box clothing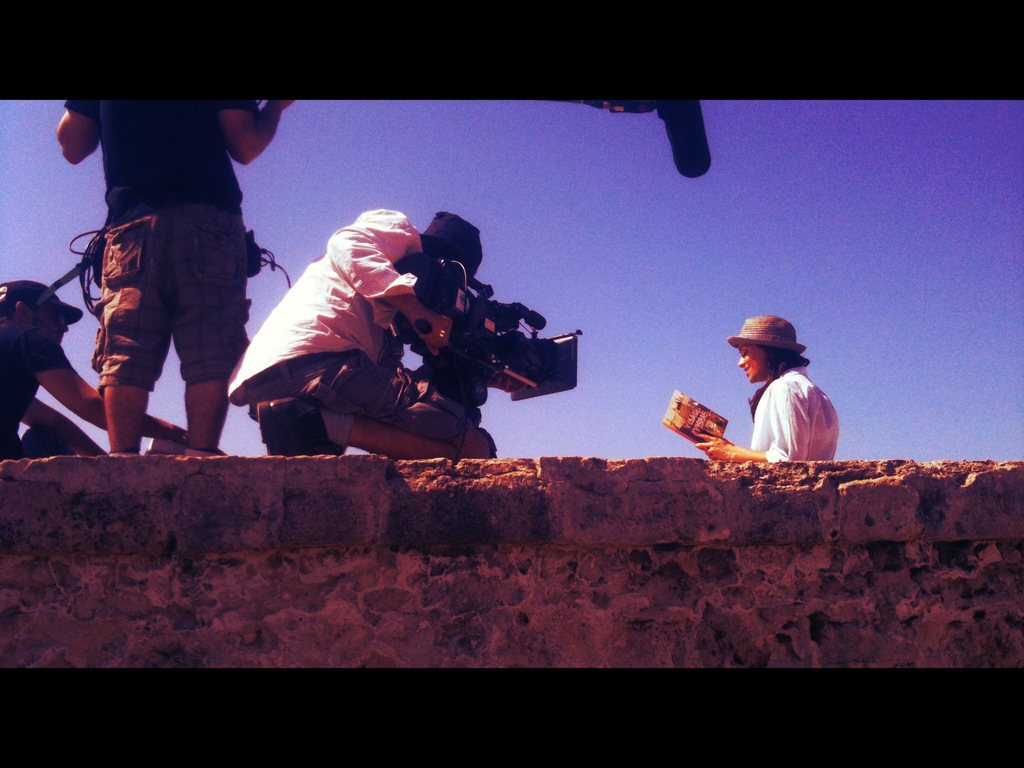
[79,84,301,458]
